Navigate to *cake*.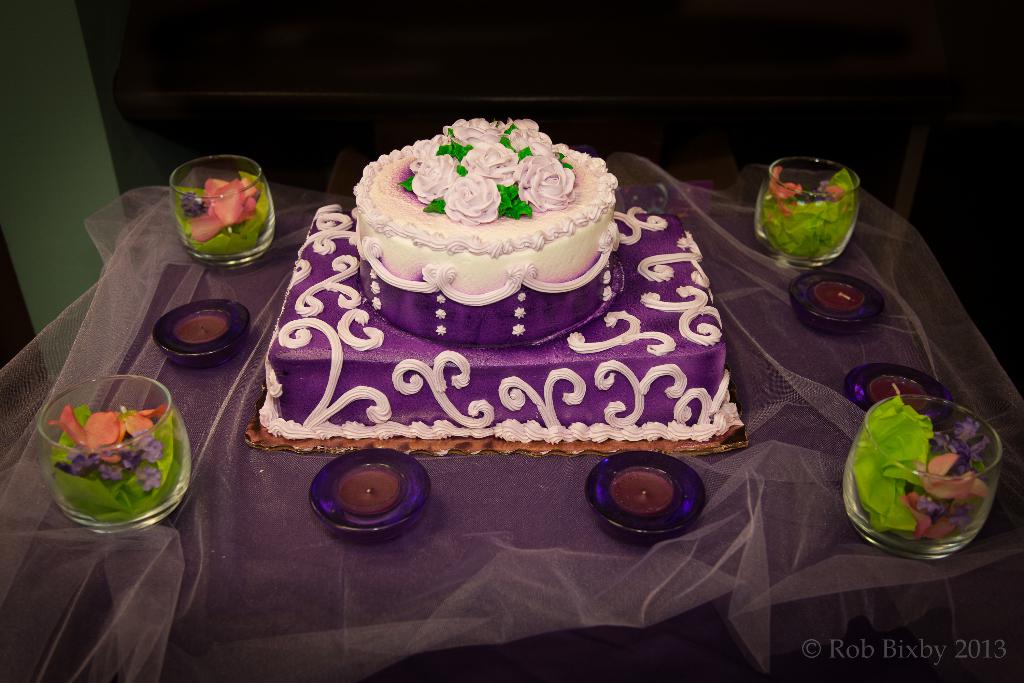
Navigation target: (left=259, top=119, right=745, bottom=442).
